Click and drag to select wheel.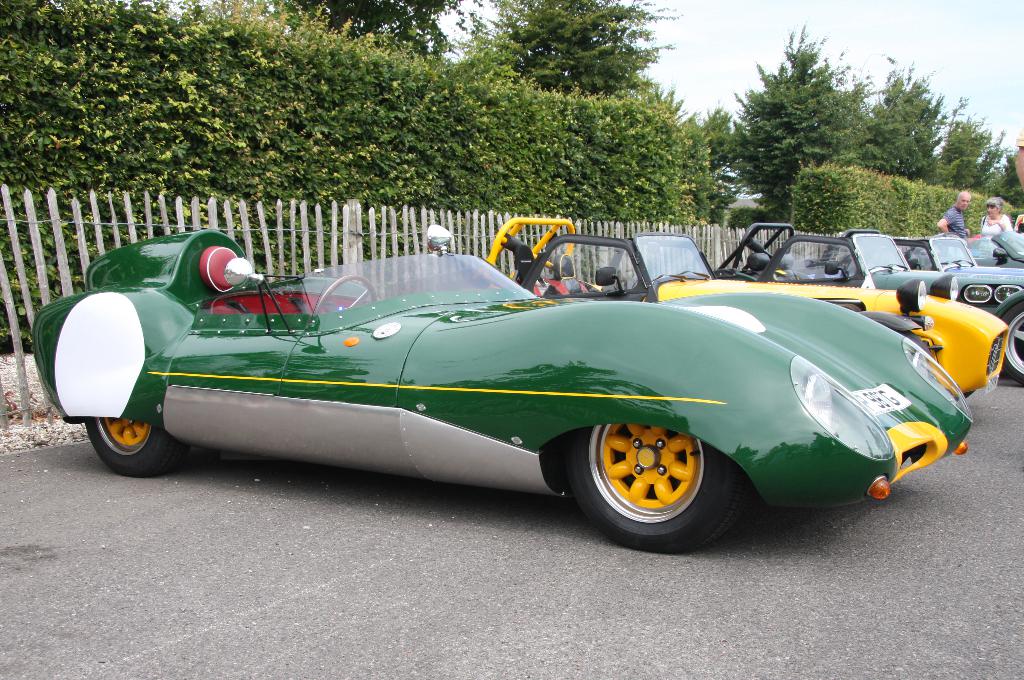
Selection: left=575, top=415, right=751, bottom=540.
